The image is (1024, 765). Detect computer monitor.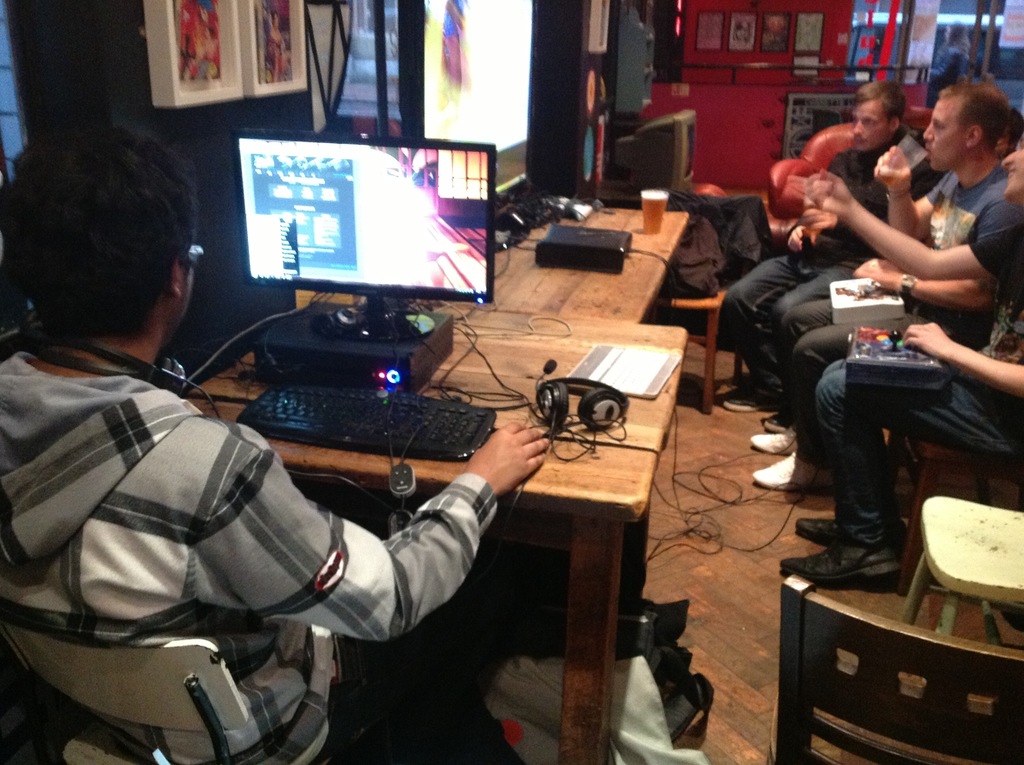
Detection: detection(612, 112, 700, 189).
